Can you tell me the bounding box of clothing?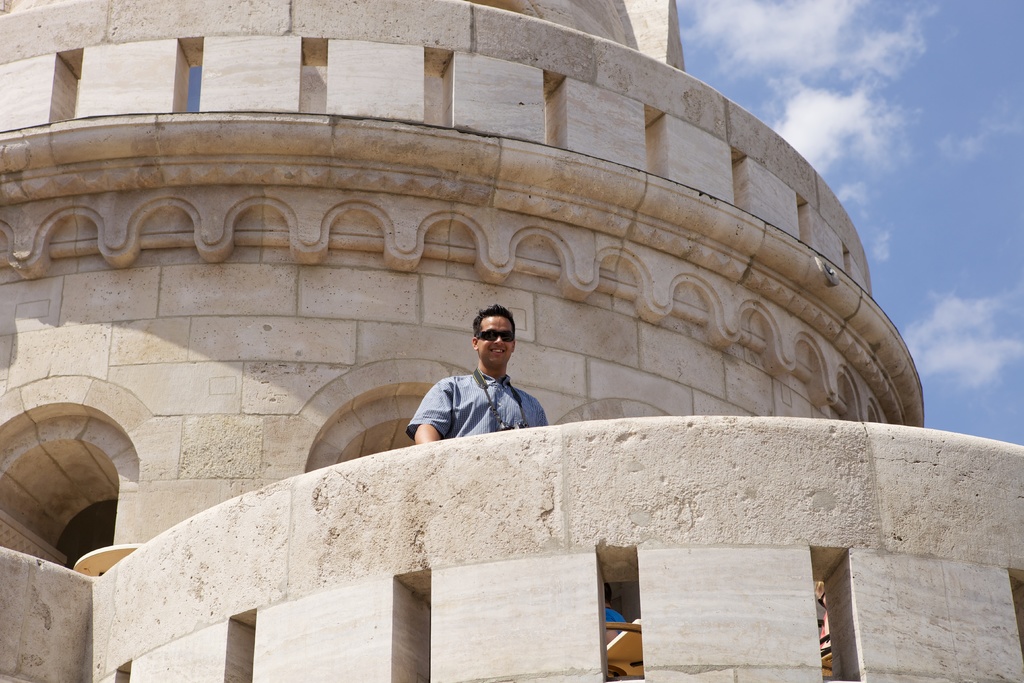
[604, 608, 626, 634].
